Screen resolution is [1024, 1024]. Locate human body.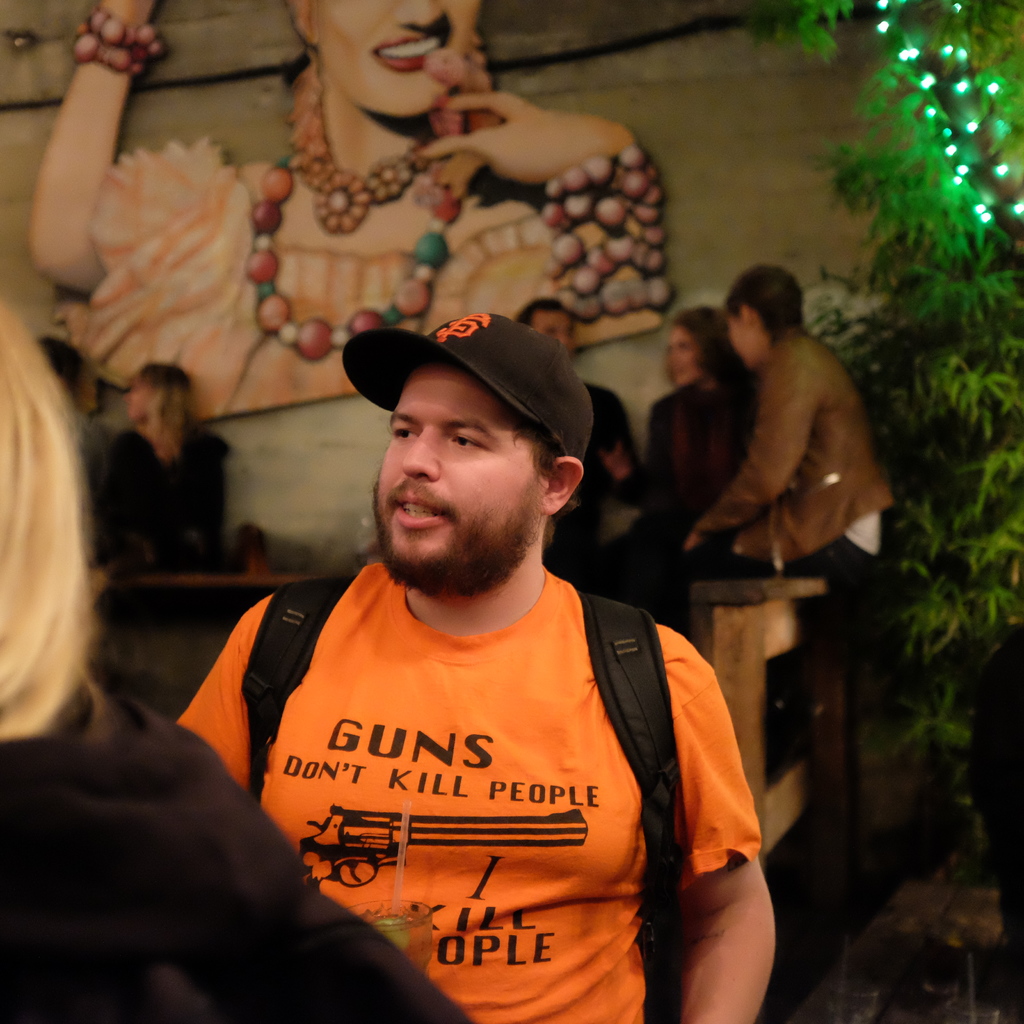
[650, 373, 762, 540].
